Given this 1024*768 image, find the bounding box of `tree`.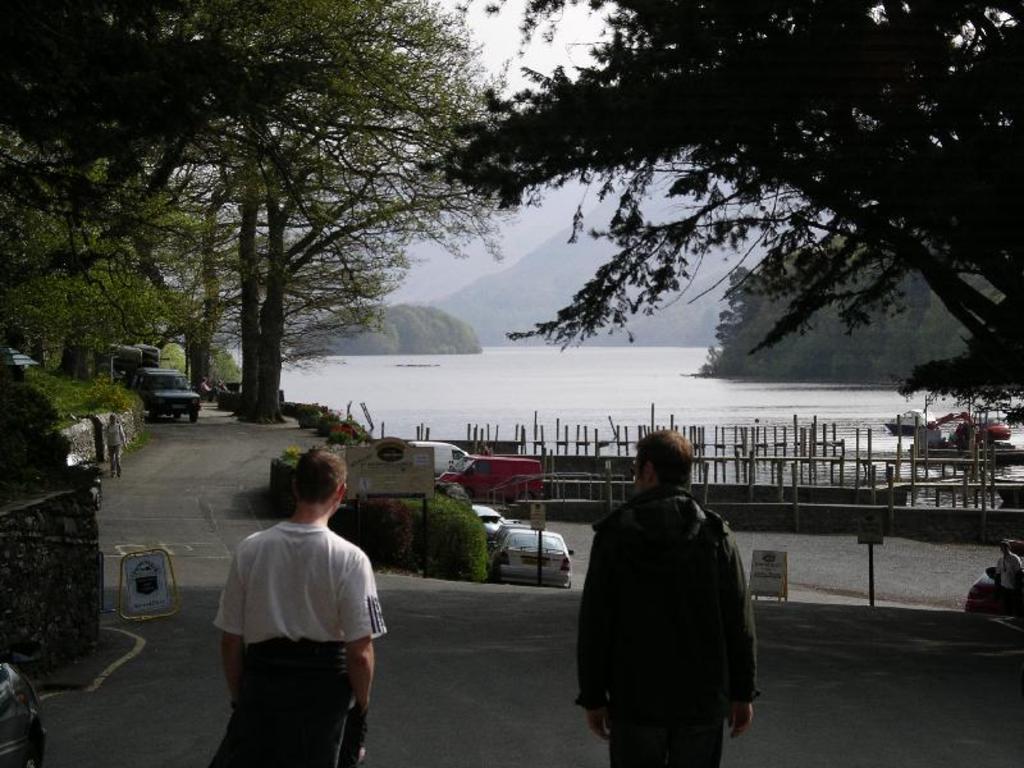
bbox=(411, 0, 1023, 394).
